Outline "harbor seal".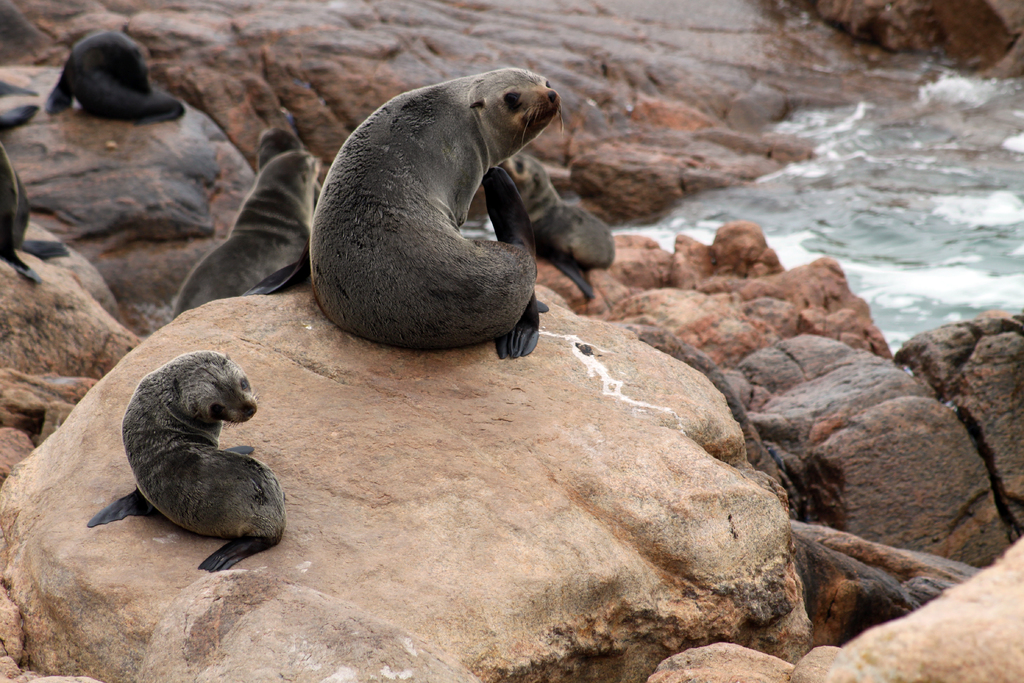
Outline: (x1=292, y1=63, x2=560, y2=364).
